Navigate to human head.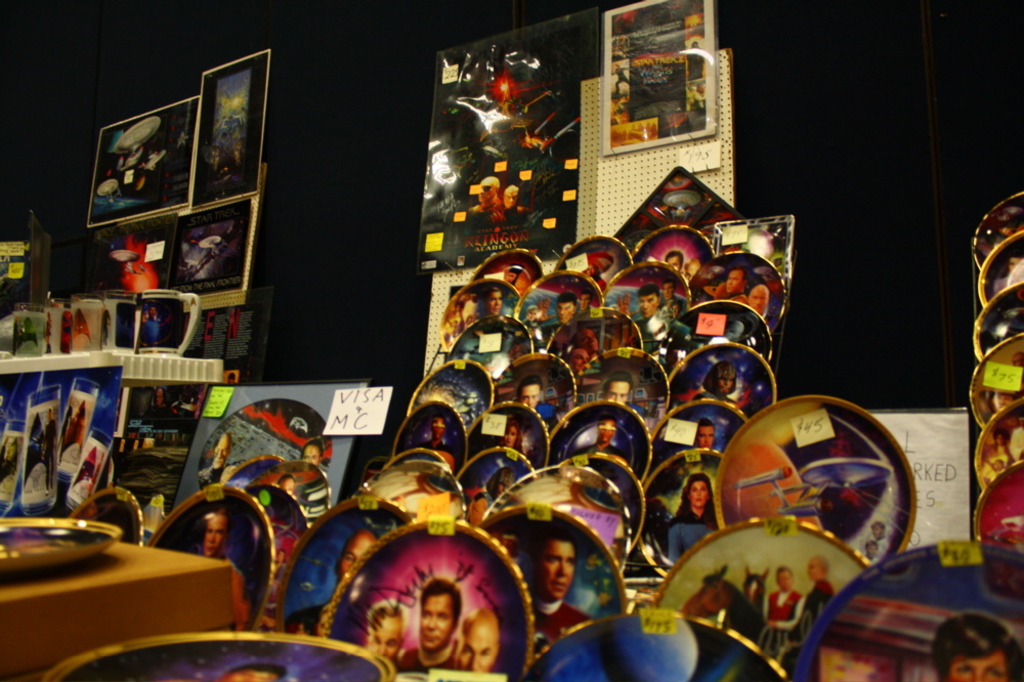
Navigation target: (x1=700, y1=417, x2=717, y2=450).
